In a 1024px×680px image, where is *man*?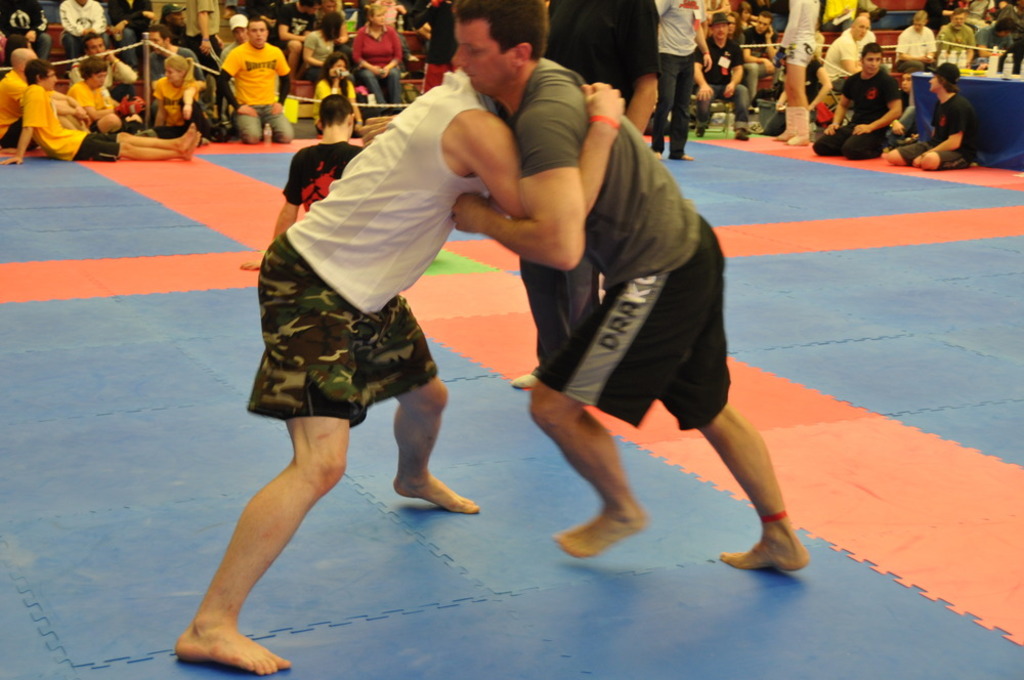
<bbox>0, 35, 30, 77</bbox>.
